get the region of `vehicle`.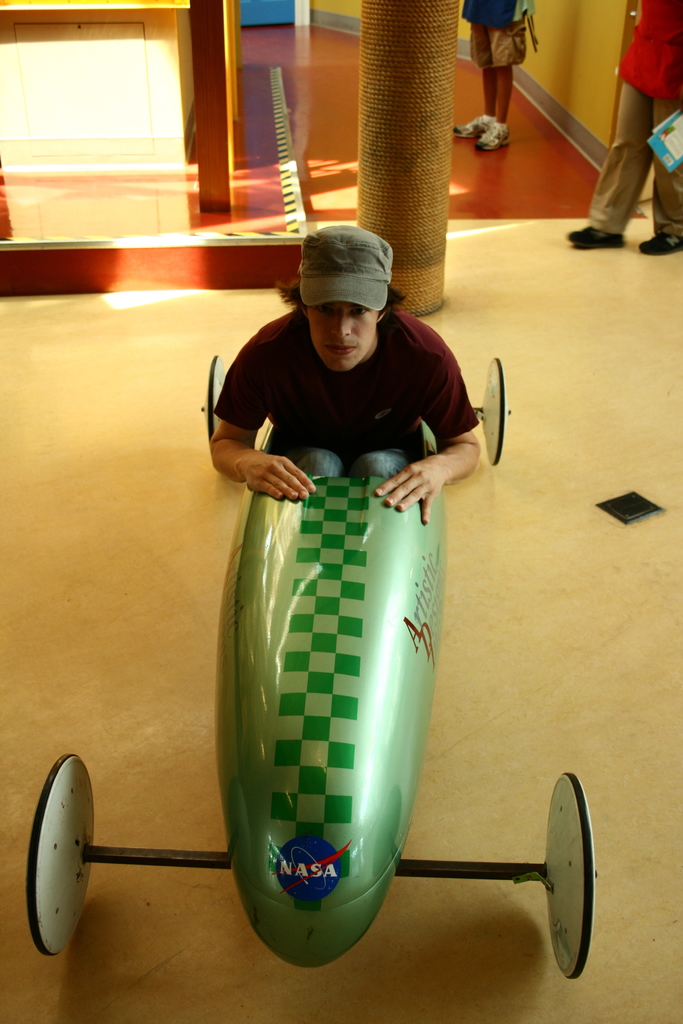
region(31, 353, 598, 976).
